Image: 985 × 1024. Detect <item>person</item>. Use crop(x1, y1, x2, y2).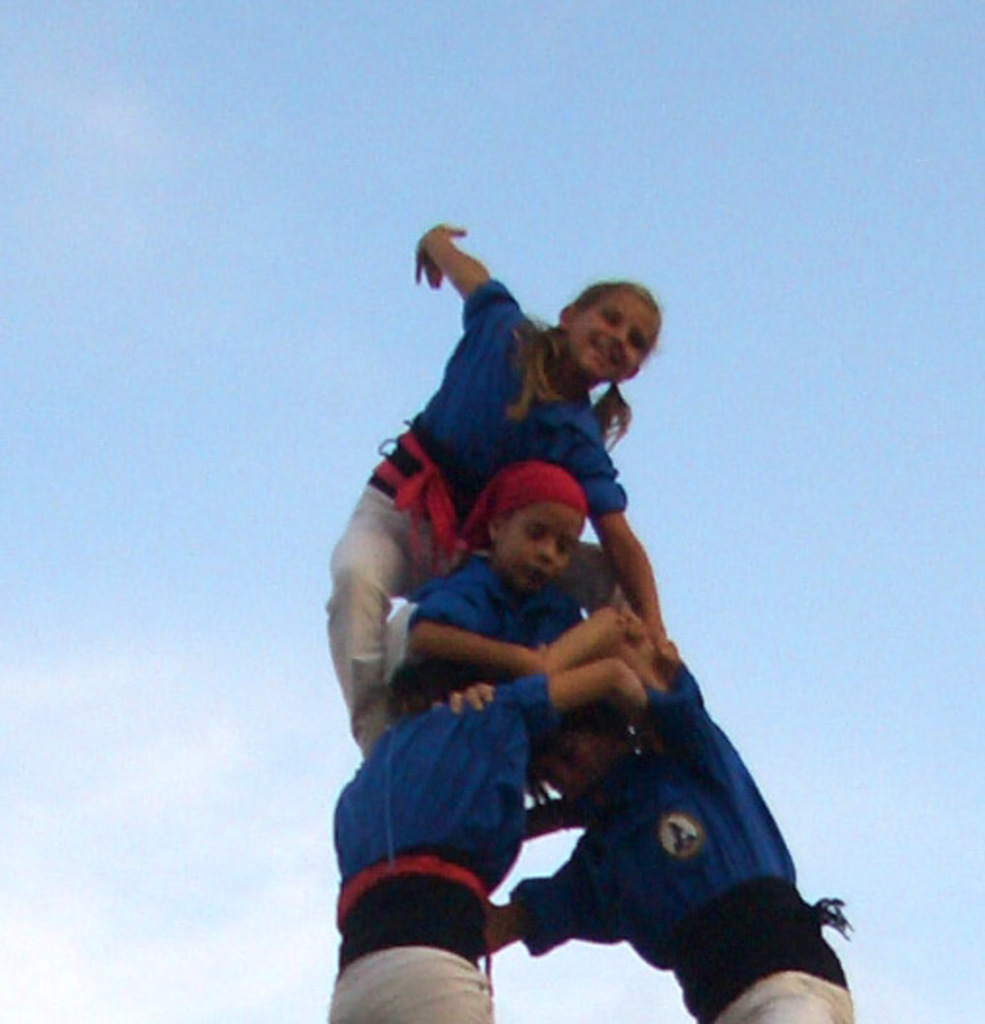
crop(410, 552, 620, 649).
